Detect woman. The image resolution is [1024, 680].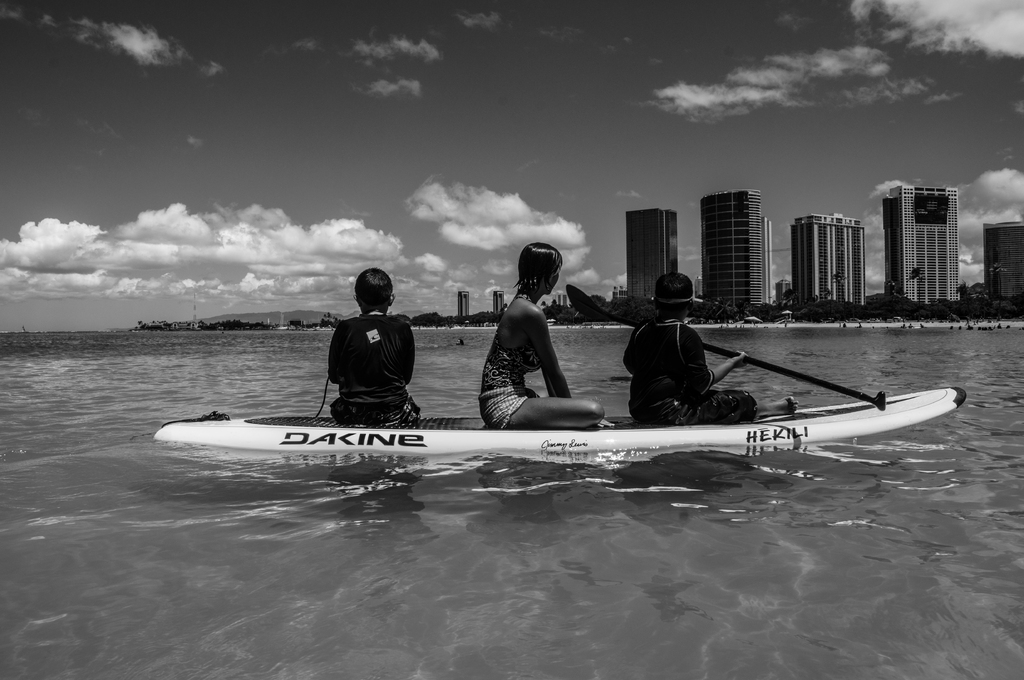
(465, 242, 596, 426).
